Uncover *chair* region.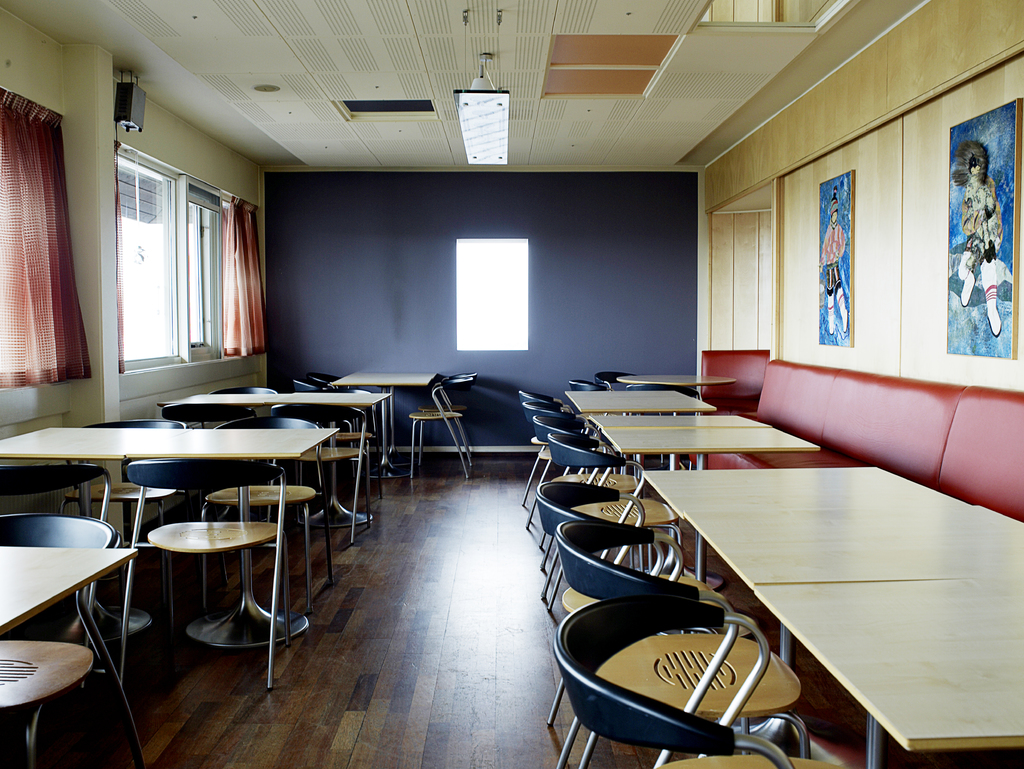
Uncovered: Rect(535, 468, 690, 615).
